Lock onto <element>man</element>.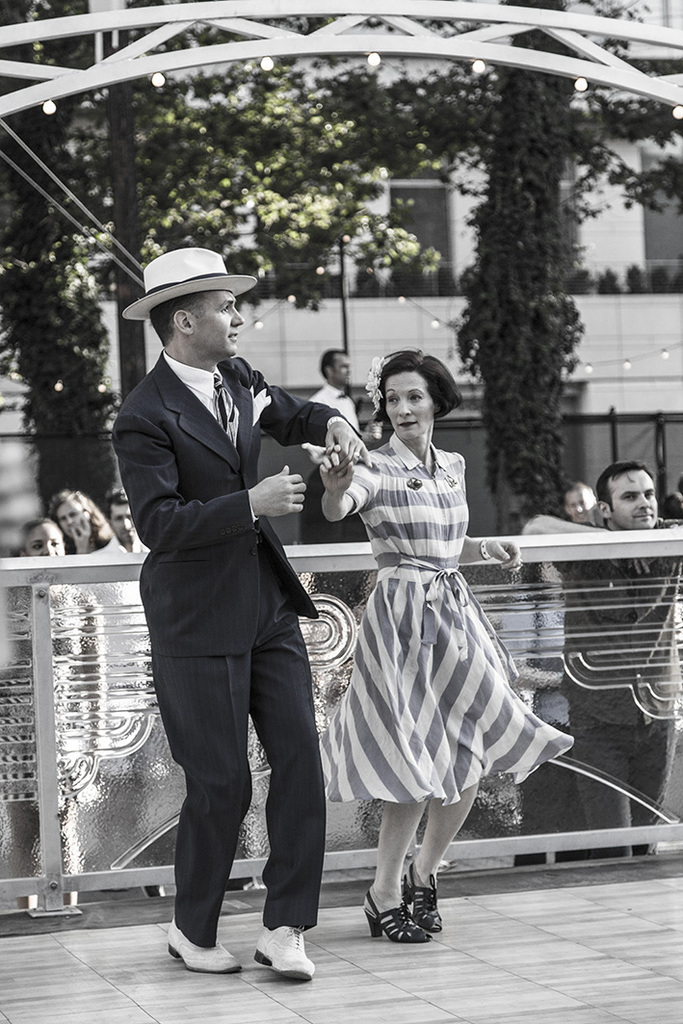
Locked: select_region(516, 461, 681, 876).
